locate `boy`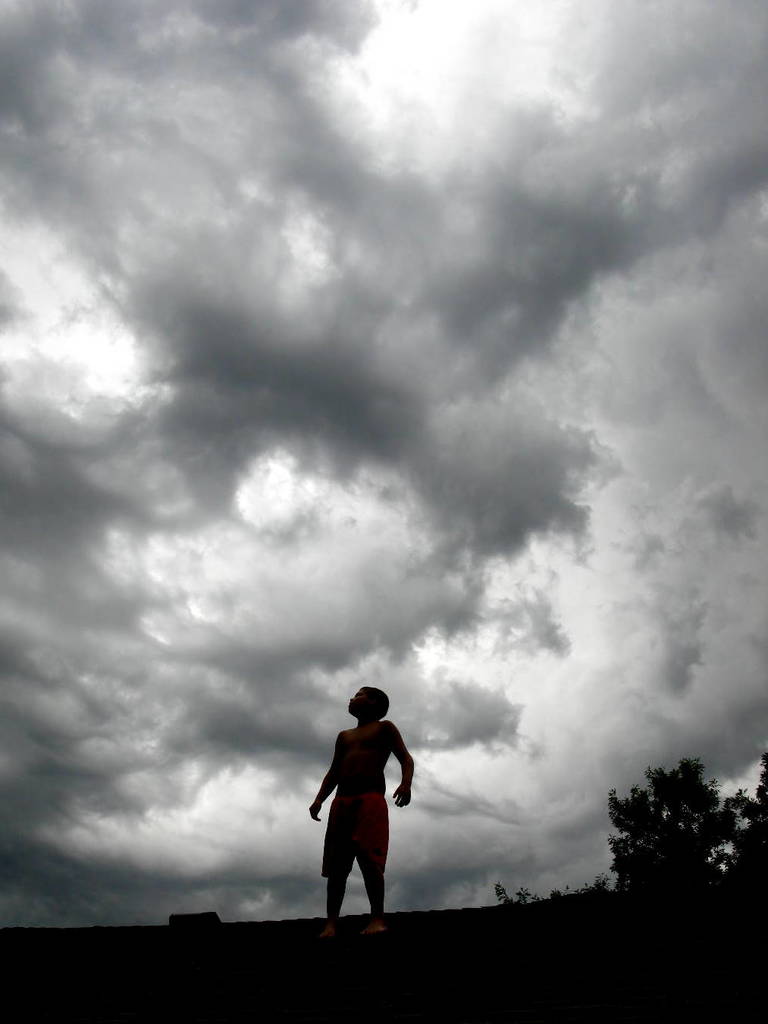
(310, 687, 412, 935)
